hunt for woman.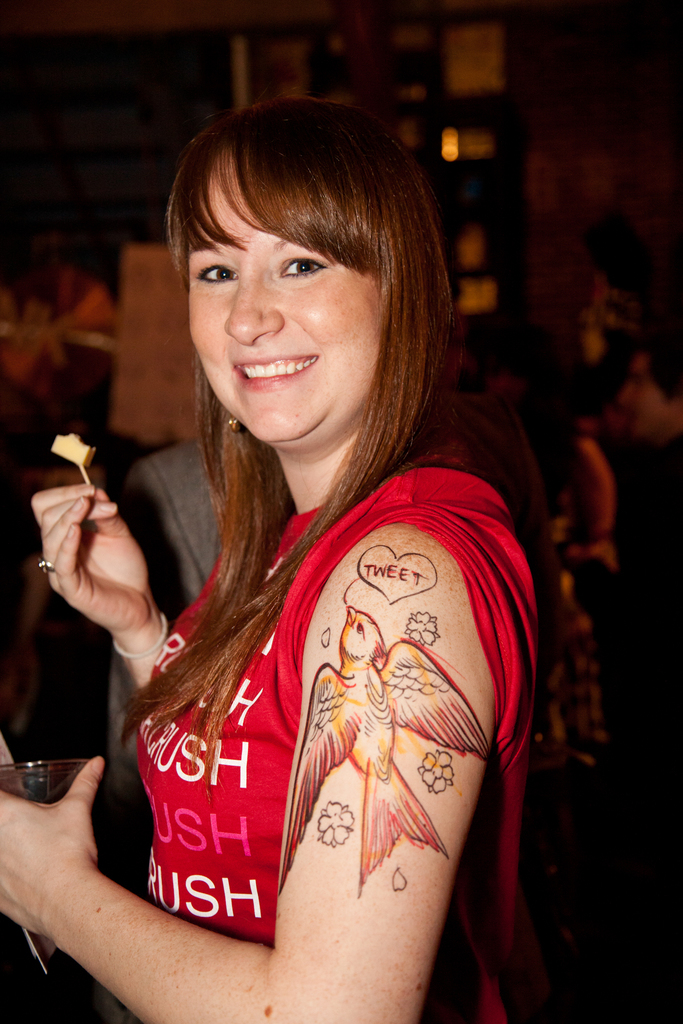
Hunted down at locate(93, 93, 539, 1023).
